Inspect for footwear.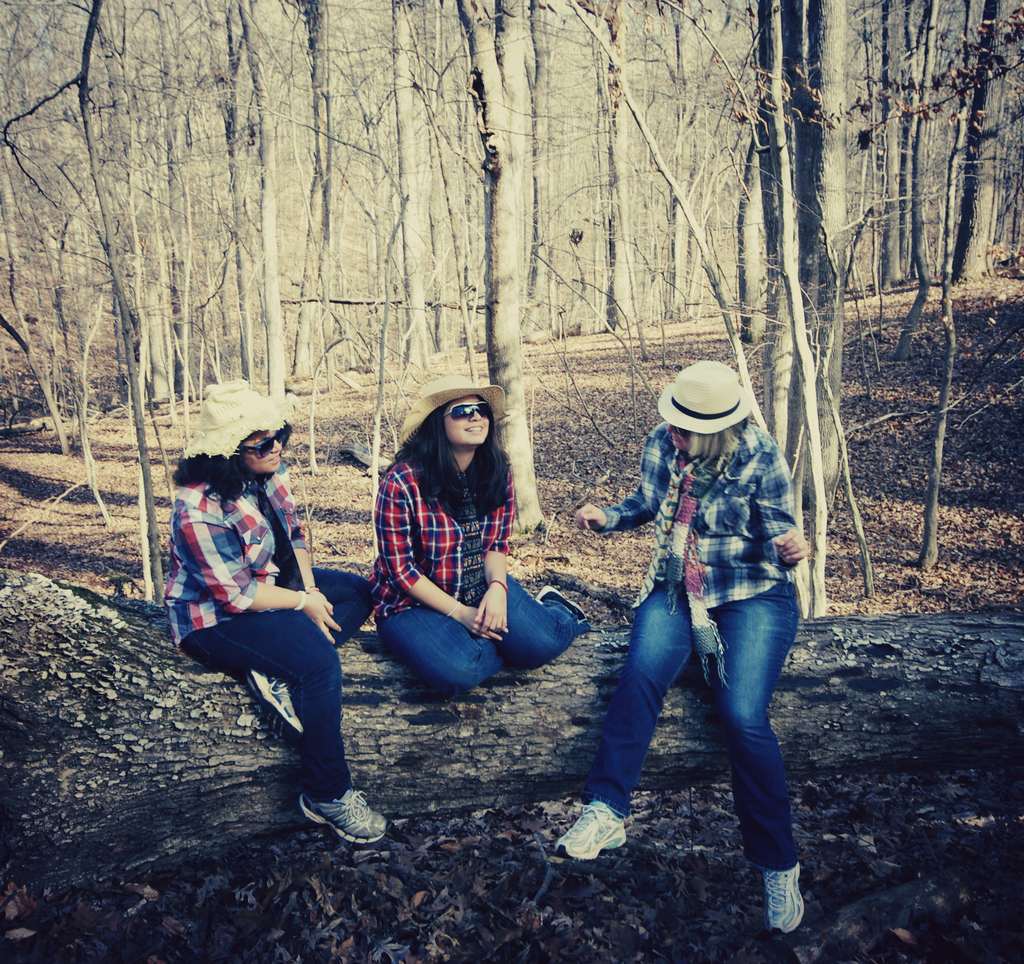
Inspection: 552/798/629/860.
